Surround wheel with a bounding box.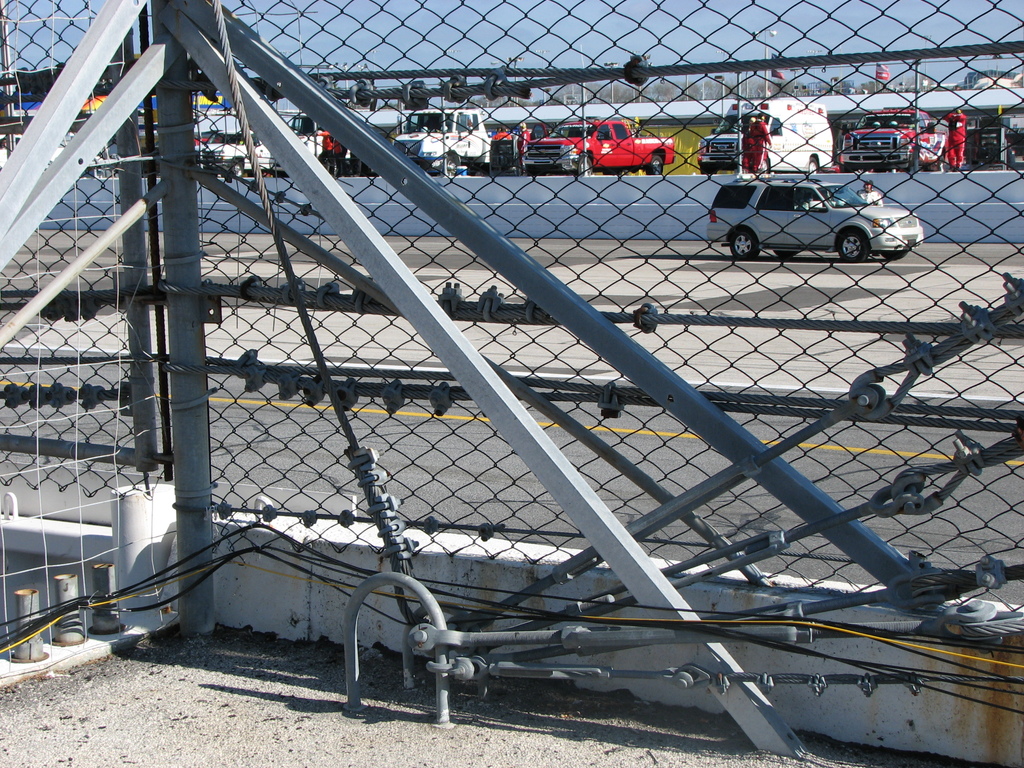
x1=700, y1=166, x2=717, y2=172.
